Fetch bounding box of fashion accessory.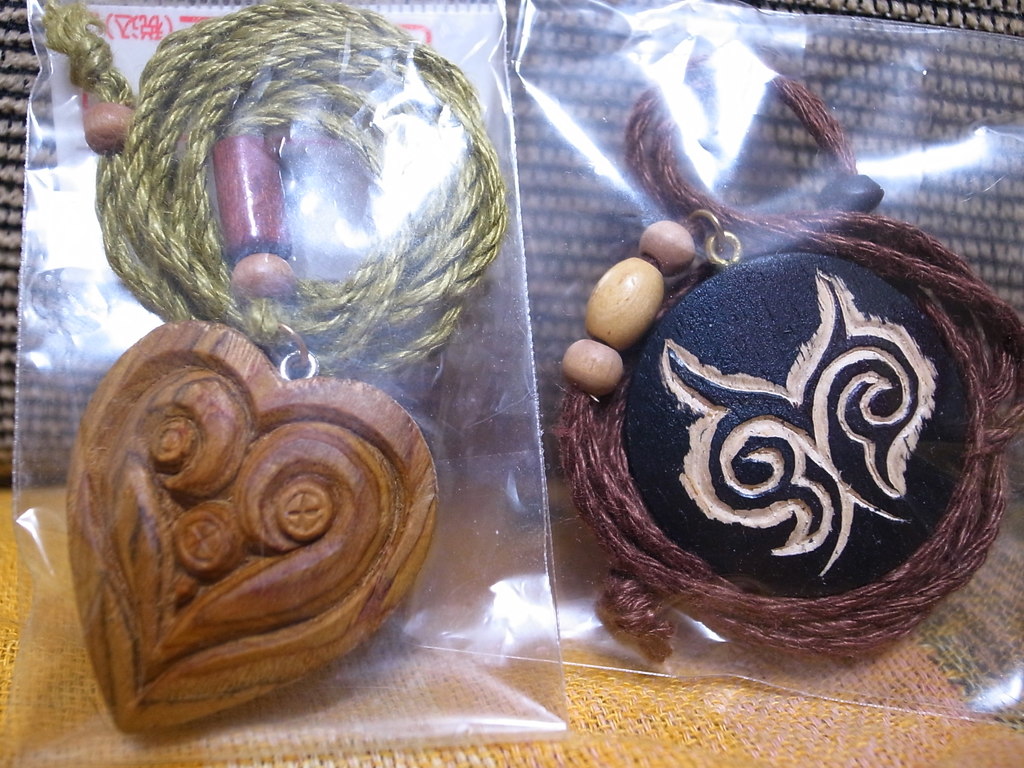
Bbox: [left=554, top=53, right=1023, bottom=657].
